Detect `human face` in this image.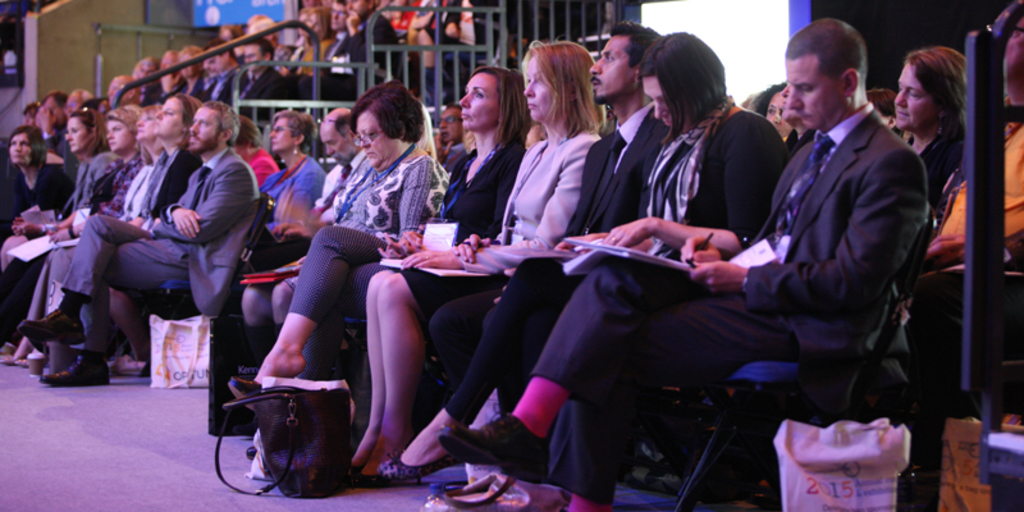
Detection: [347, 0, 369, 19].
